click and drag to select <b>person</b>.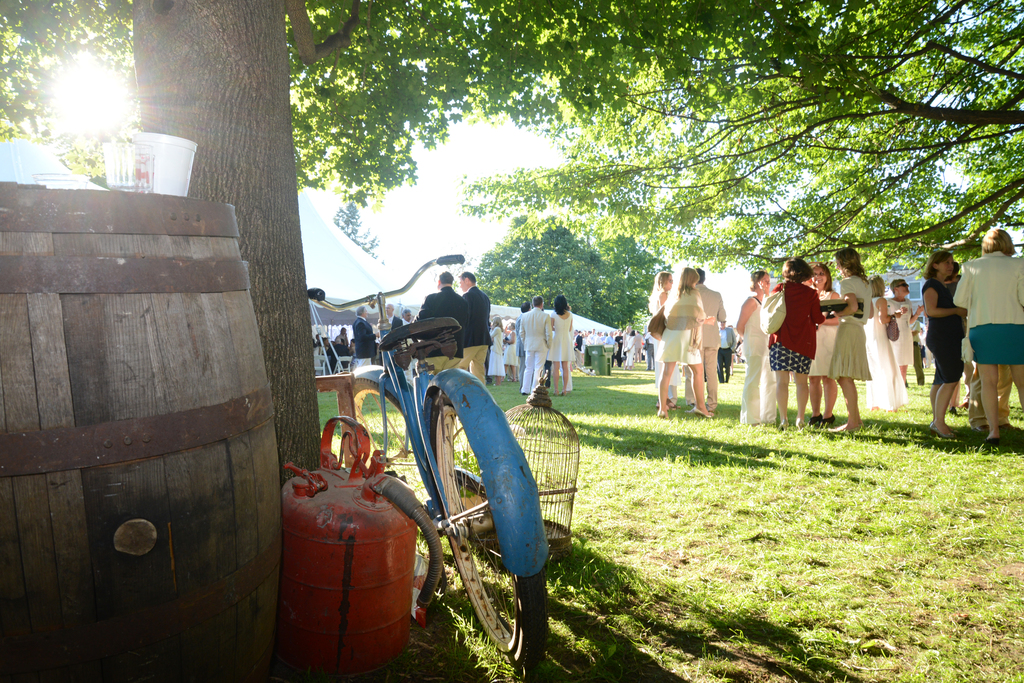
Selection: left=937, top=236, right=993, bottom=442.
